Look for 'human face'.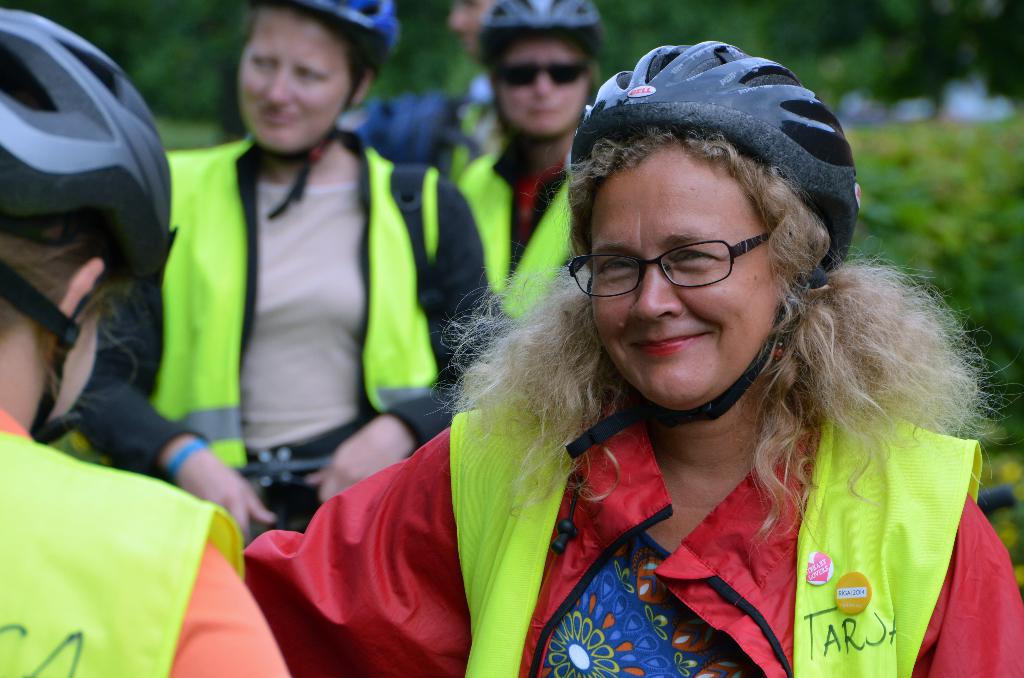
Found: 500, 40, 588, 139.
